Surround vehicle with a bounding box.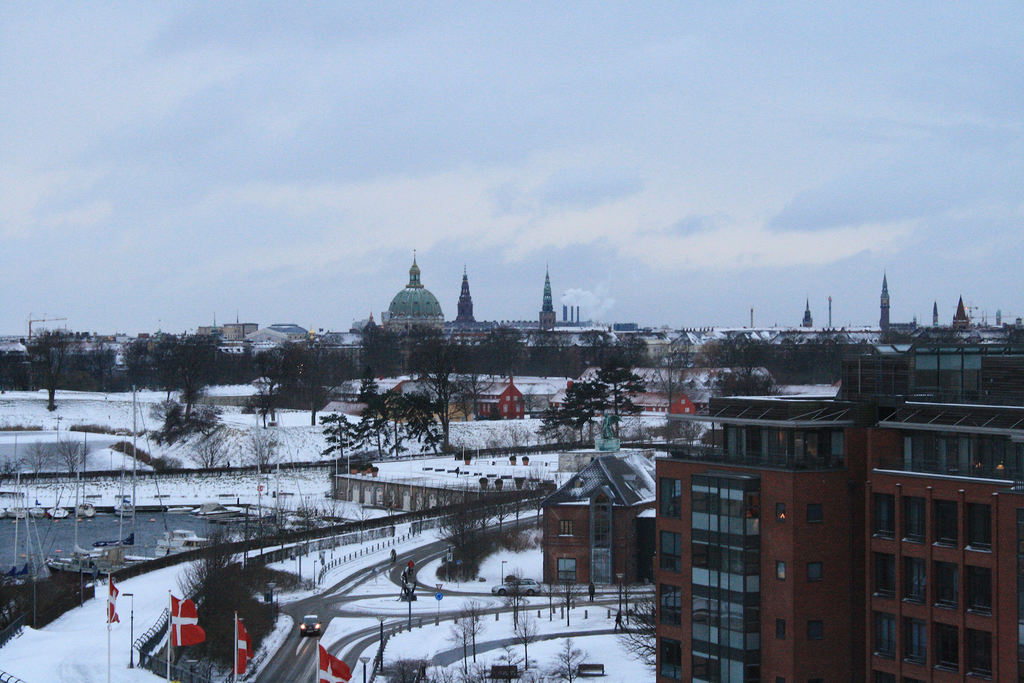
298,613,323,636.
